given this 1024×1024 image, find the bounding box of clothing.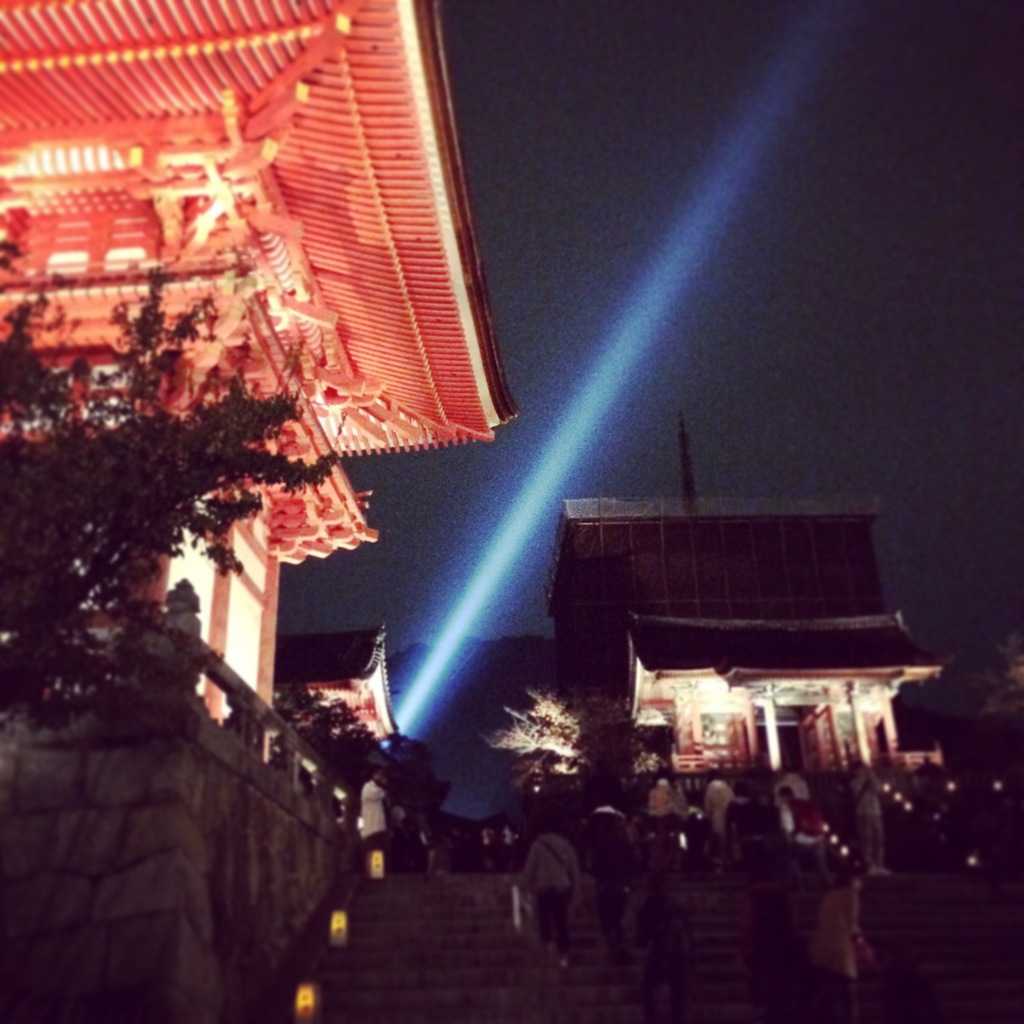
Rect(705, 778, 733, 832).
